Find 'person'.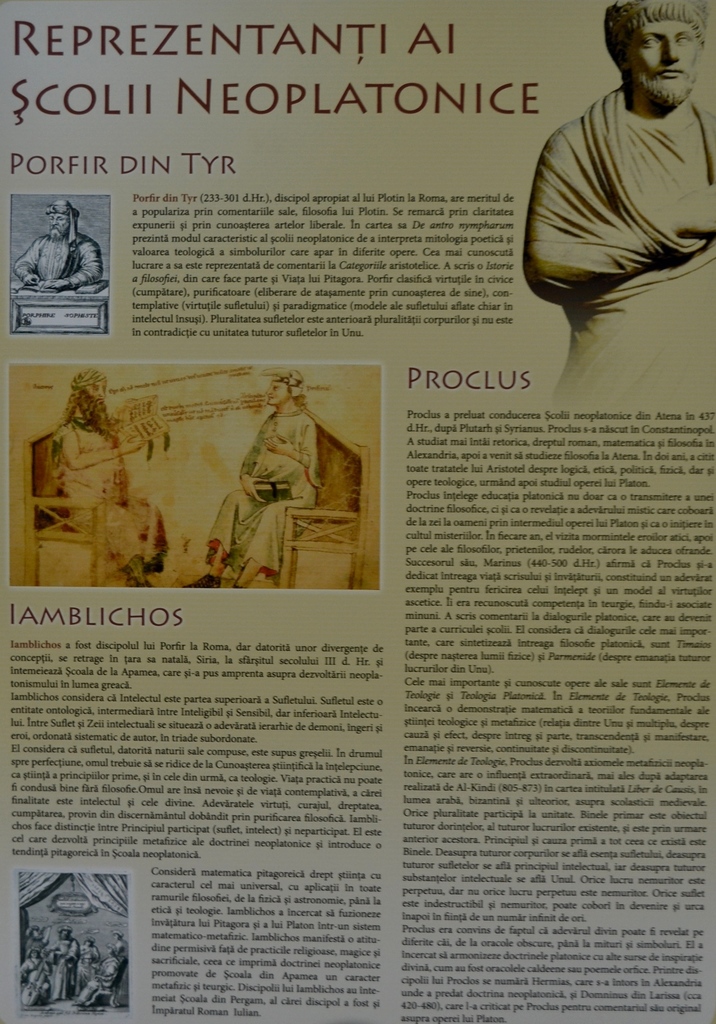
box=[12, 204, 96, 293].
